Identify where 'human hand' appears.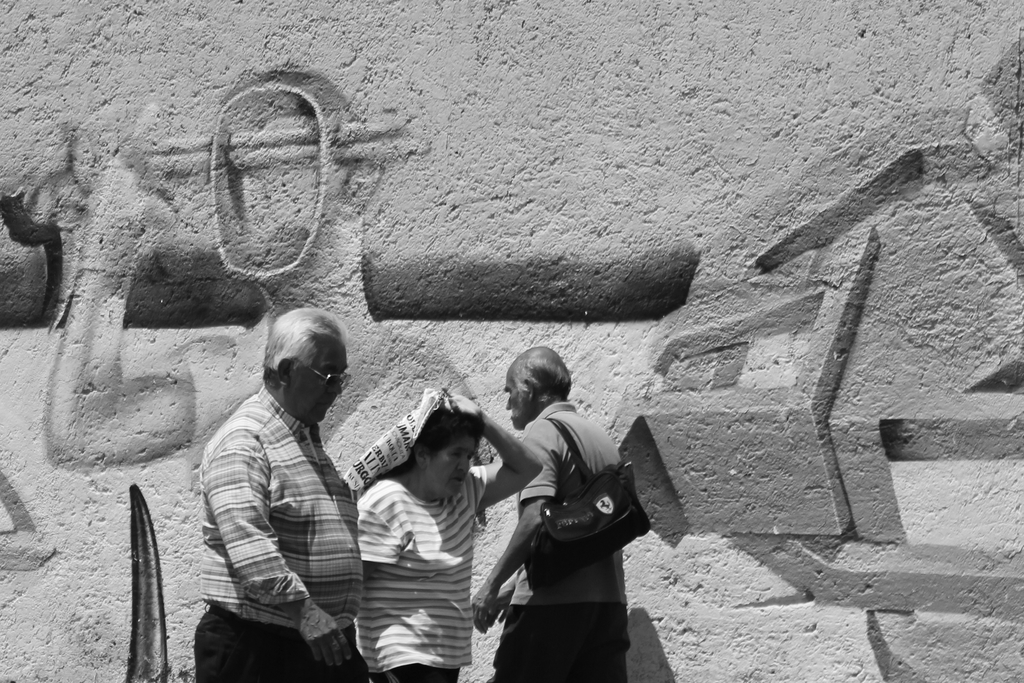
Appears at [x1=473, y1=582, x2=500, y2=636].
